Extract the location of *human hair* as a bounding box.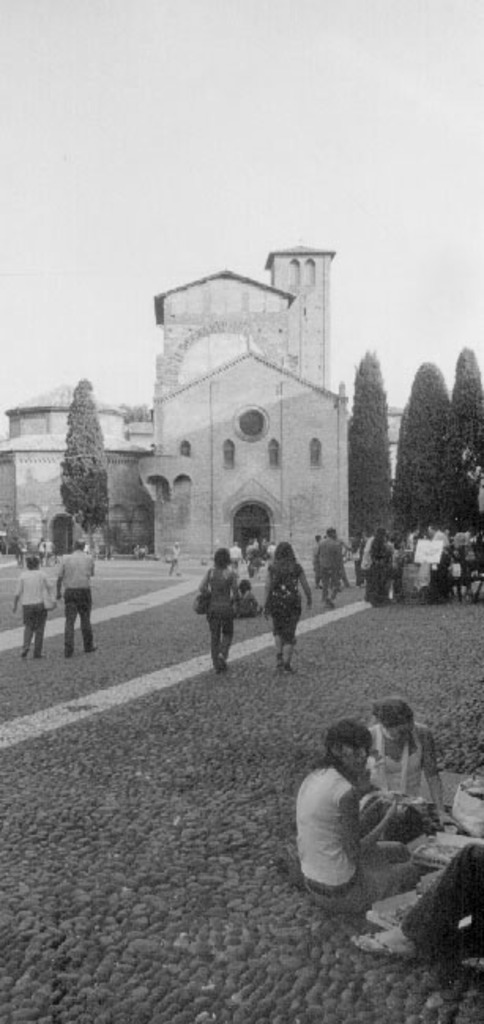
x1=372 y1=696 x2=416 y2=725.
